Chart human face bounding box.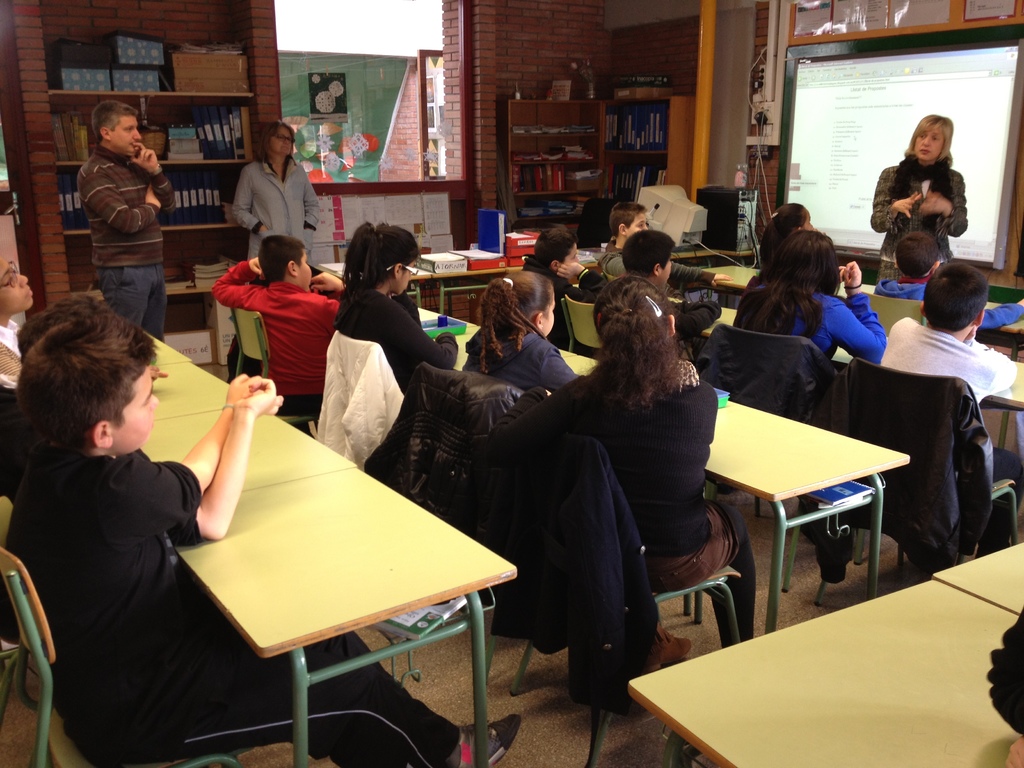
Charted: 0:253:36:314.
